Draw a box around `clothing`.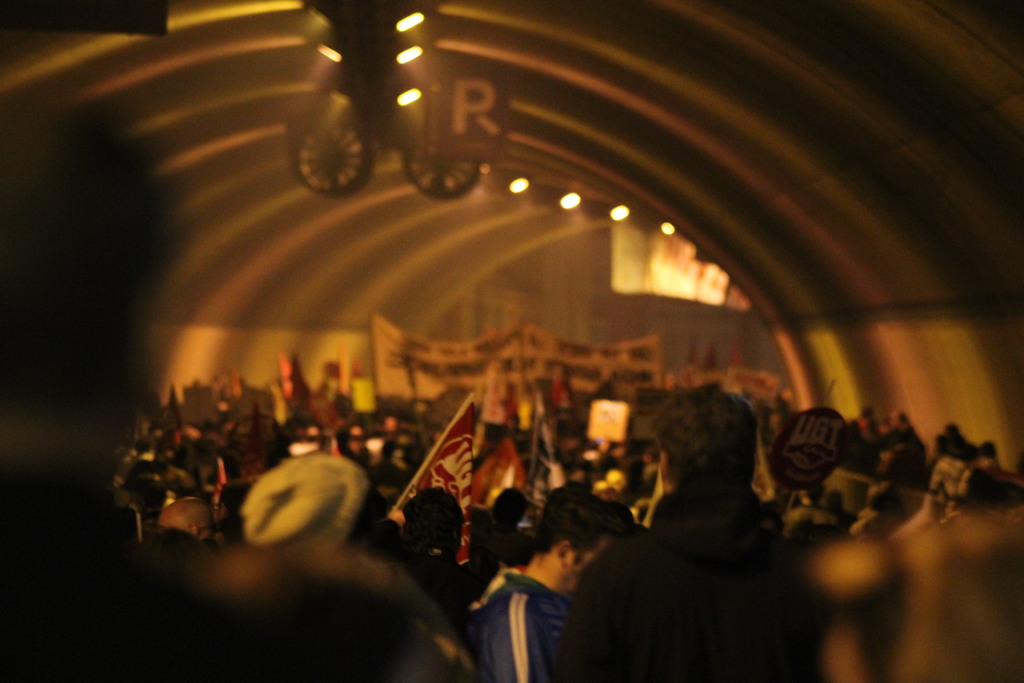
0,466,196,682.
